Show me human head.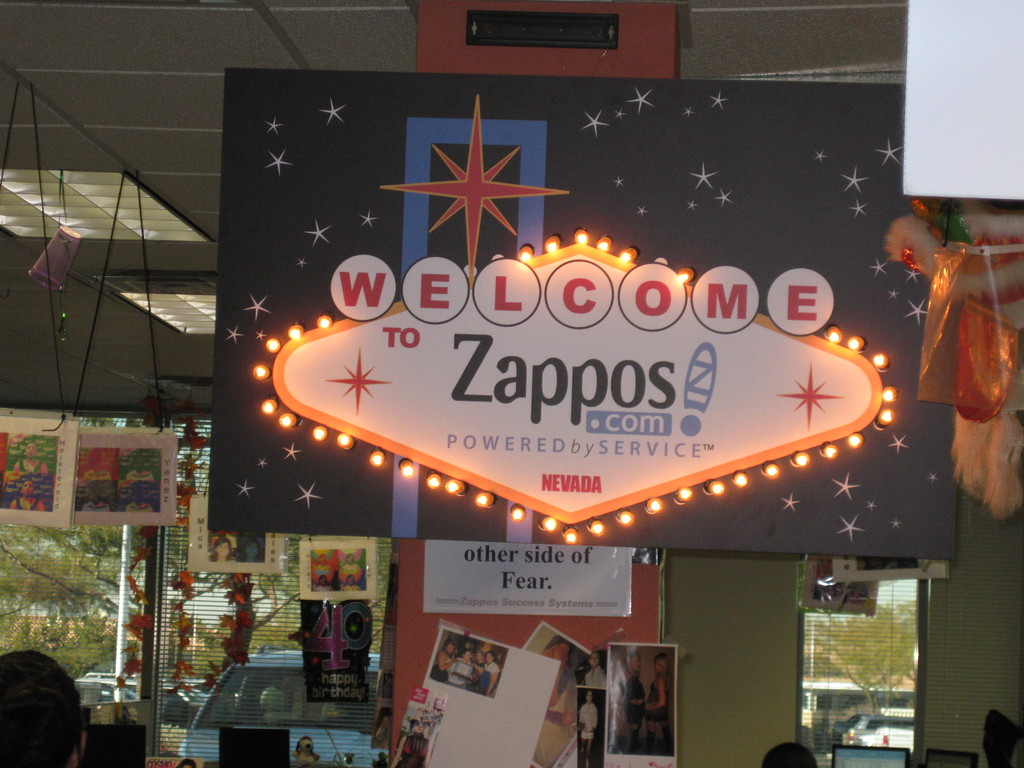
human head is here: left=20, top=479, right=33, bottom=497.
